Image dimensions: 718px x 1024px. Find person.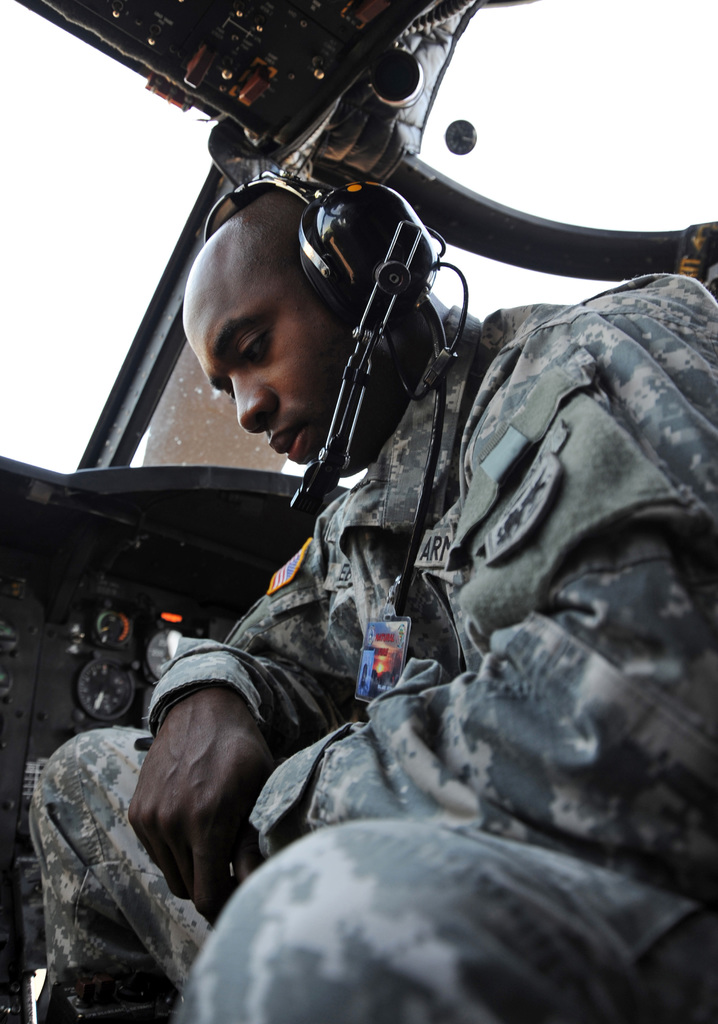
26, 175, 717, 1023.
